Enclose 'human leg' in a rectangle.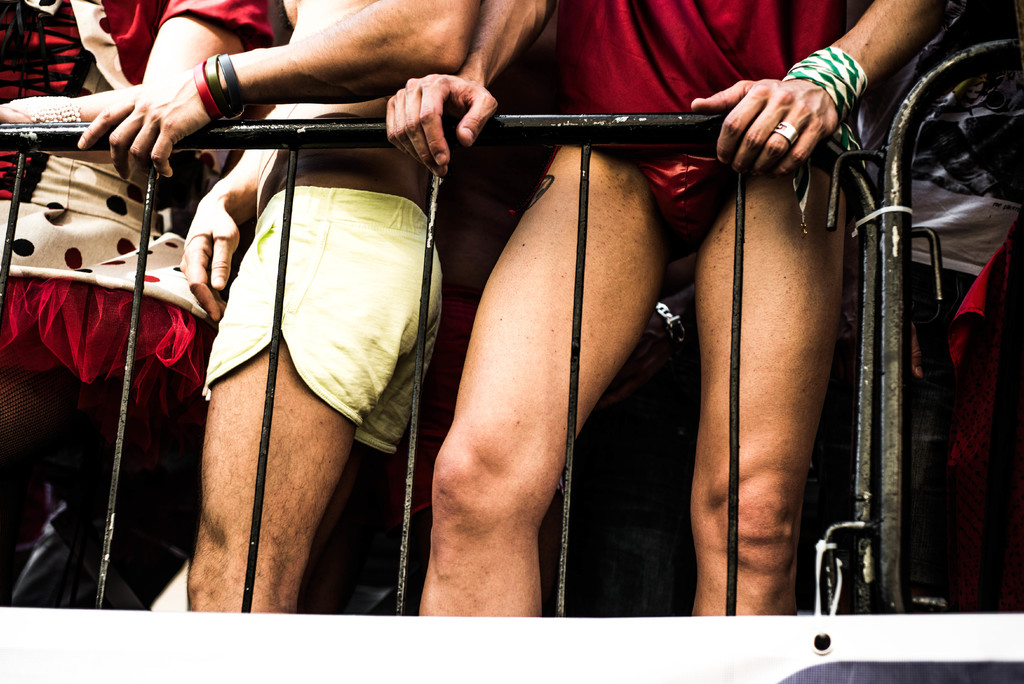
crop(194, 185, 436, 615).
